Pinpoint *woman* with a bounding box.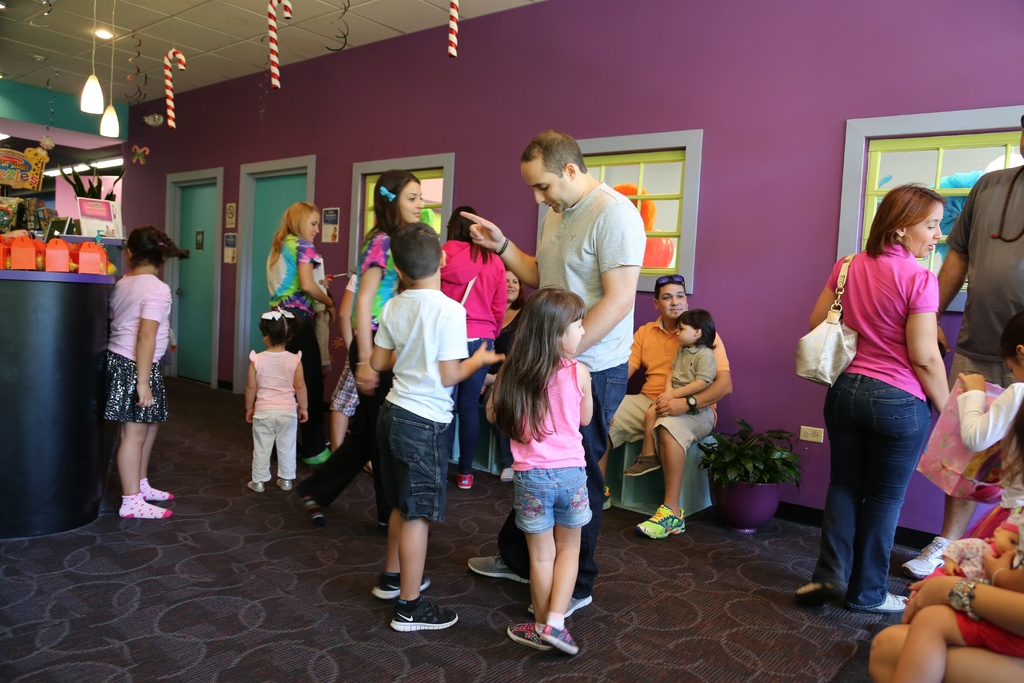
bbox(435, 204, 501, 488).
